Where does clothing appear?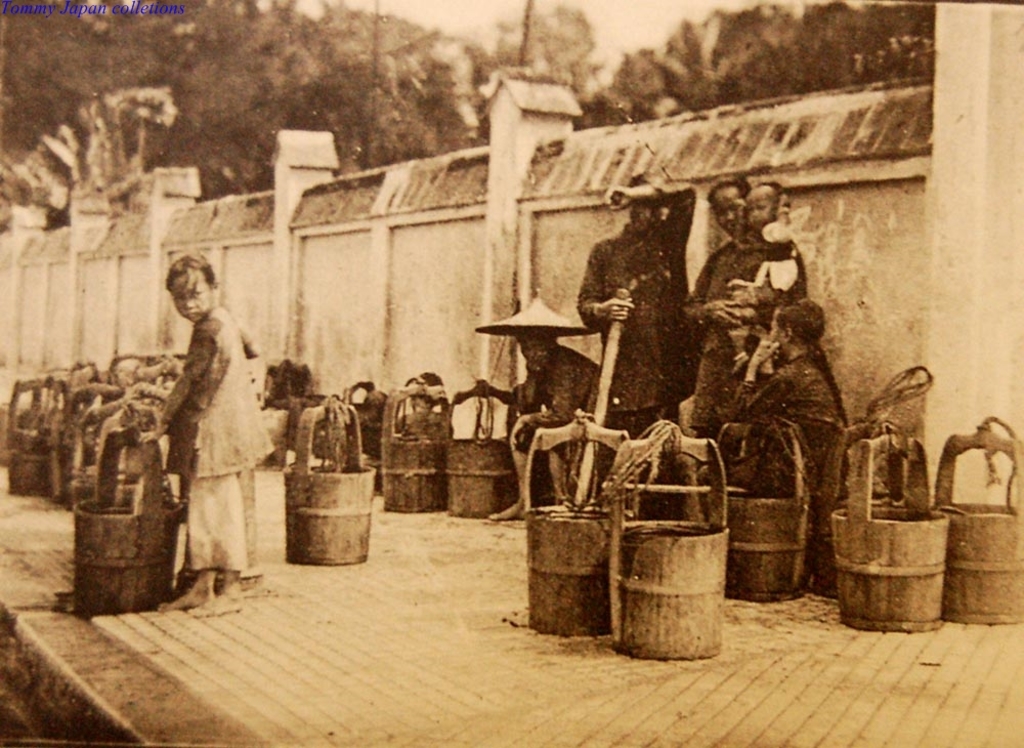
Appears at (495,347,595,491).
